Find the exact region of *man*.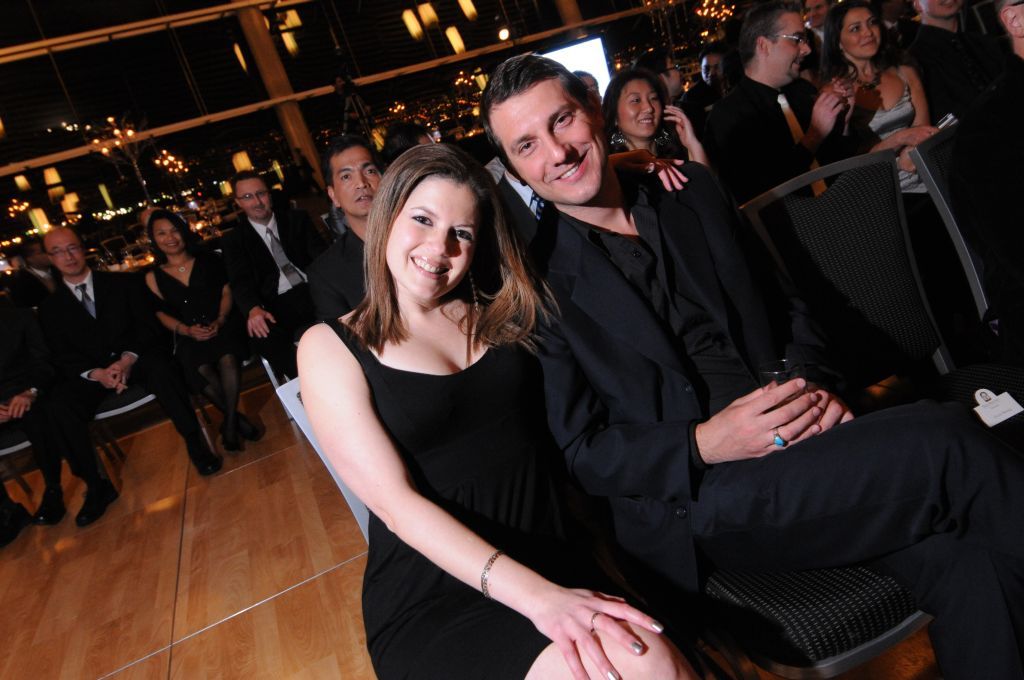
Exact region: region(0, 276, 61, 549).
